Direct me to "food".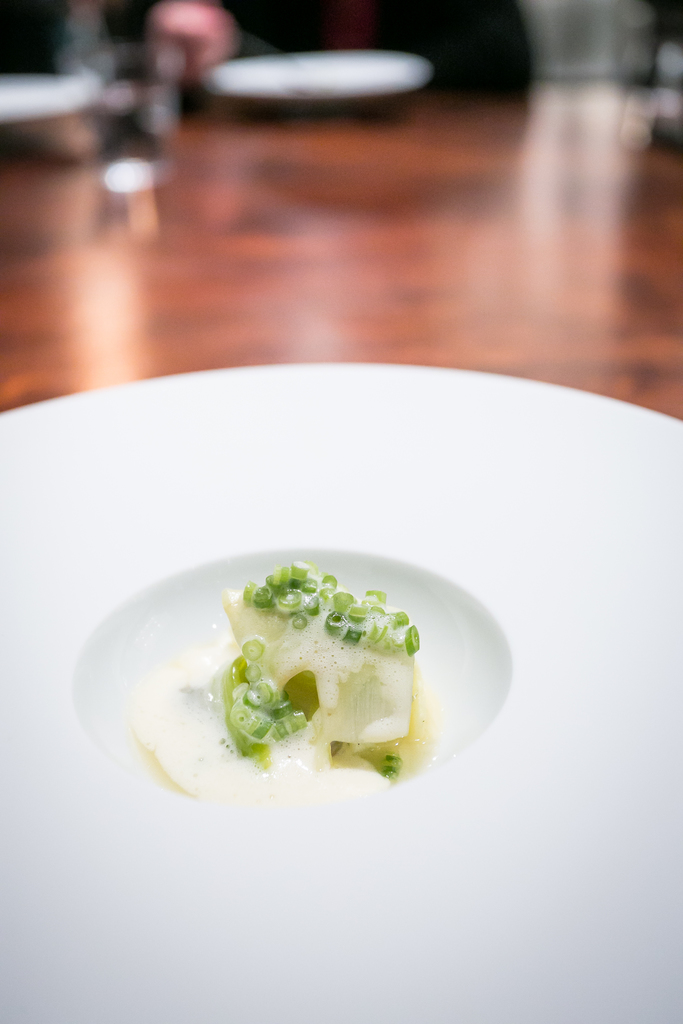
Direction: pyautogui.locateOnScreen(167, 563, 456, 806).
